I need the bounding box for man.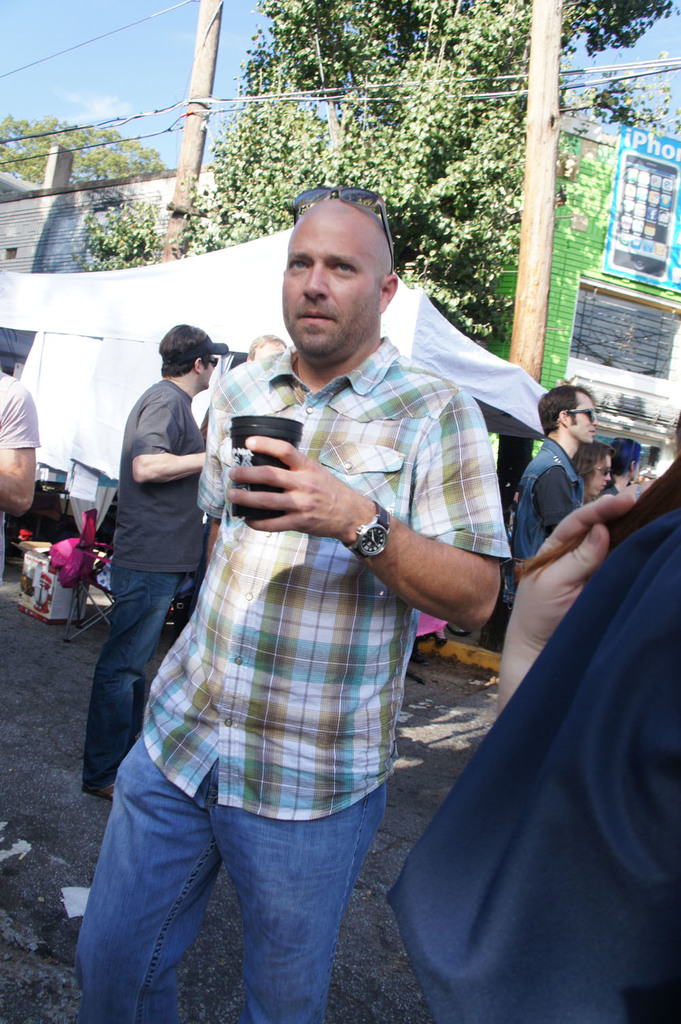
Here it is: [x1=511, y1=389, x2=602, y2=612].
